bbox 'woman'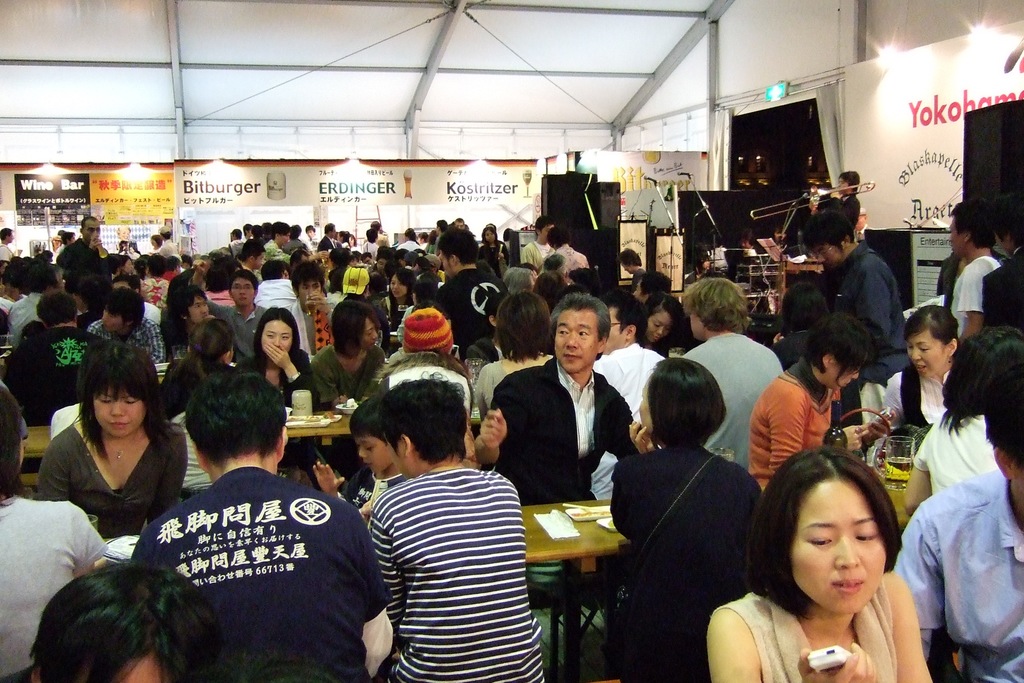
box=[154, 315, 247, 485]
